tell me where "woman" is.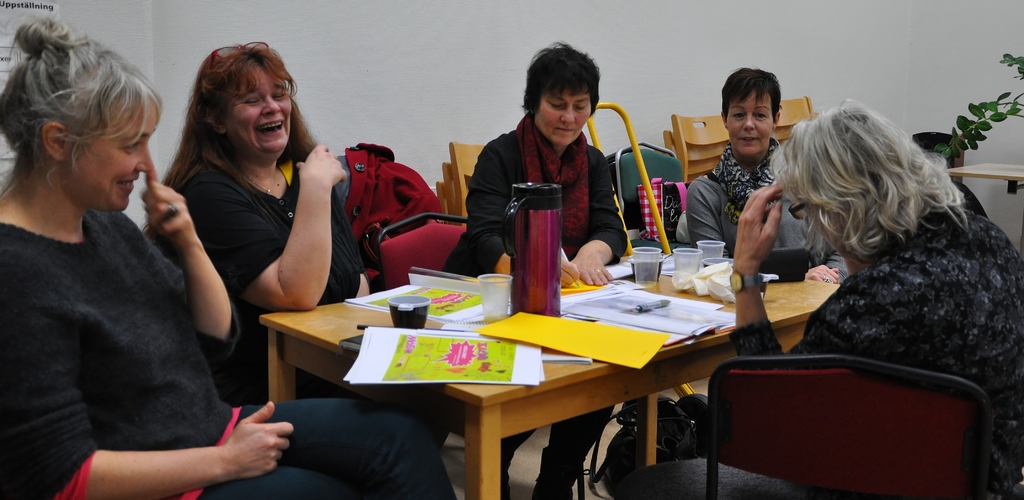
"woman" is at <region>136, 44, 378, 398</region>.
